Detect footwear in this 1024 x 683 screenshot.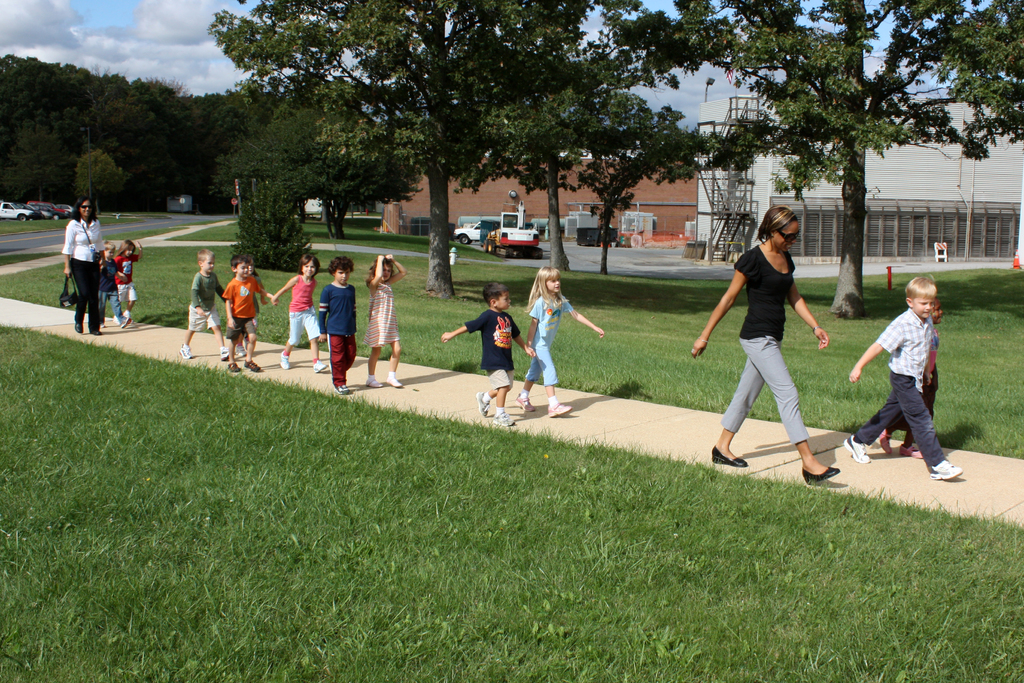
Detection: <box>708,445,750,469</box>.
